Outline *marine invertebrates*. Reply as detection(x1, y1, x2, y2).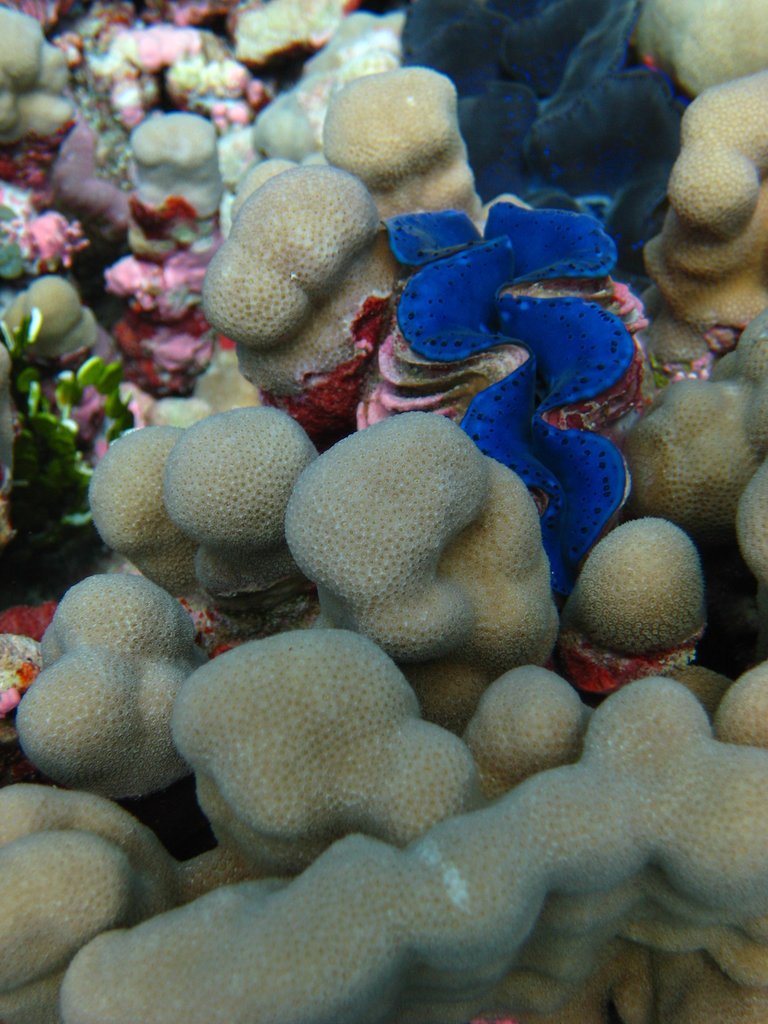
detection(57, 672, 767, 1023).
